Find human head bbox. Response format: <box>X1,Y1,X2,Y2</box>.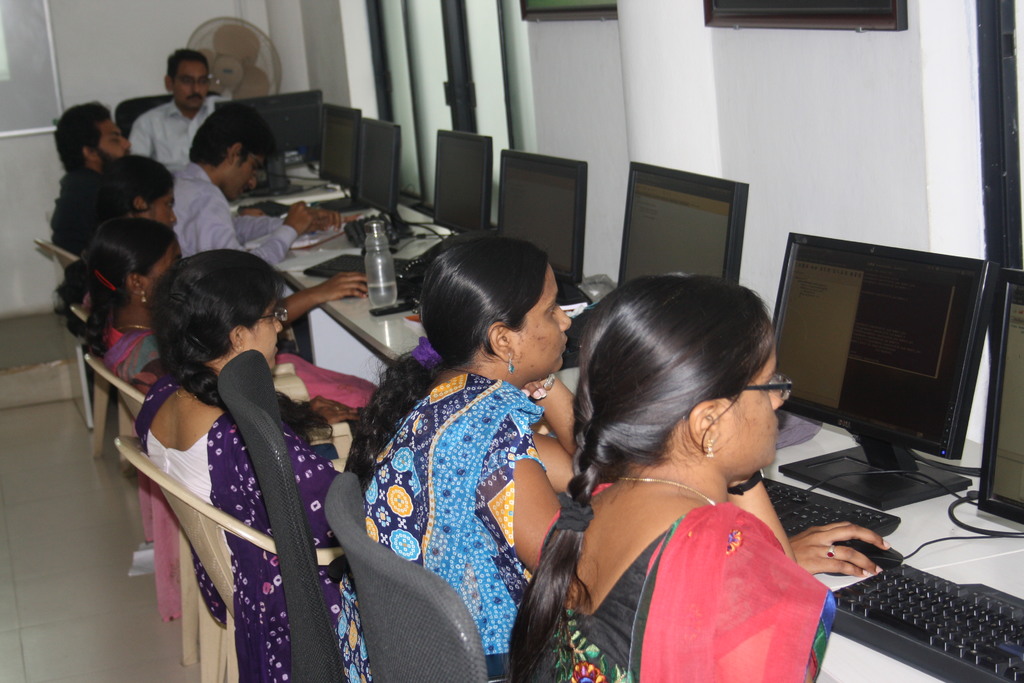
<box>188,105,273,205</box>.
